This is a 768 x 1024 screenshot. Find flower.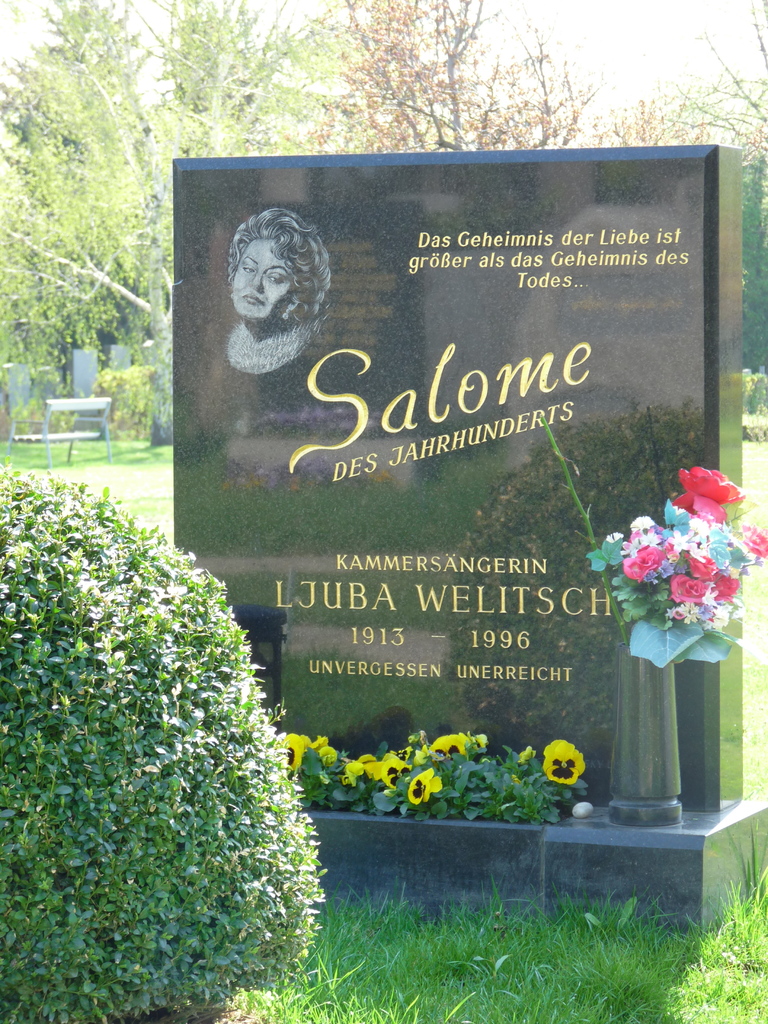
Bounding box: x1=308, y1=732, x2=333, y2=767.
